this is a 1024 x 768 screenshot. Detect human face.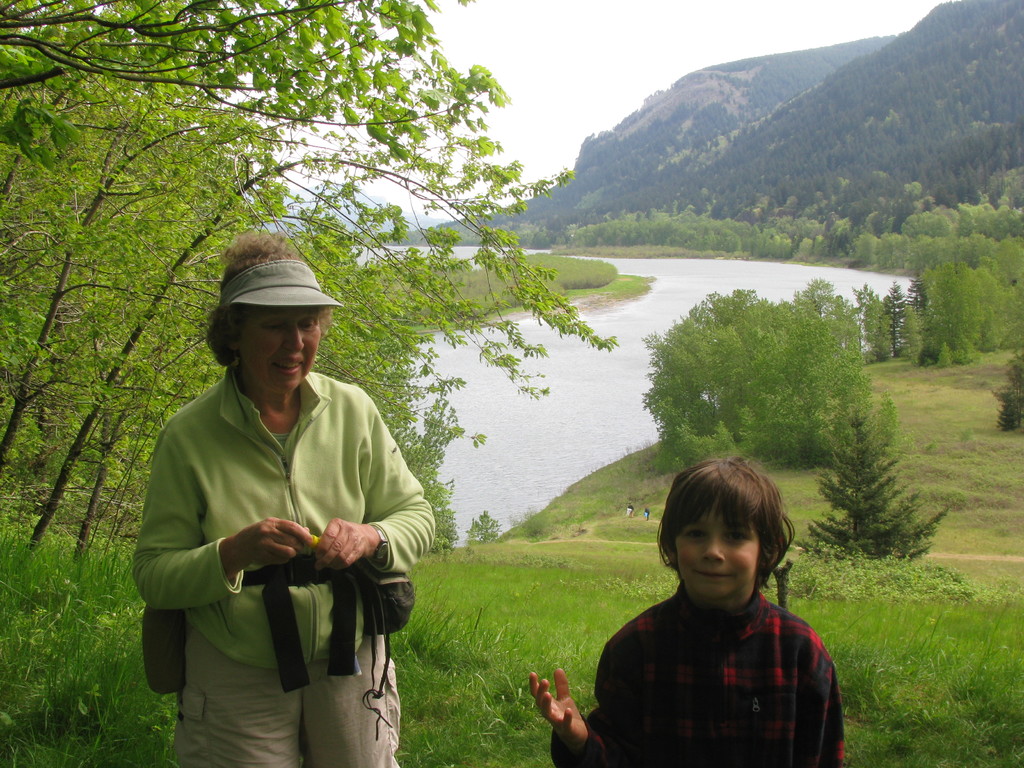
<bbox>671, 498, 764, 601</bbox>.
